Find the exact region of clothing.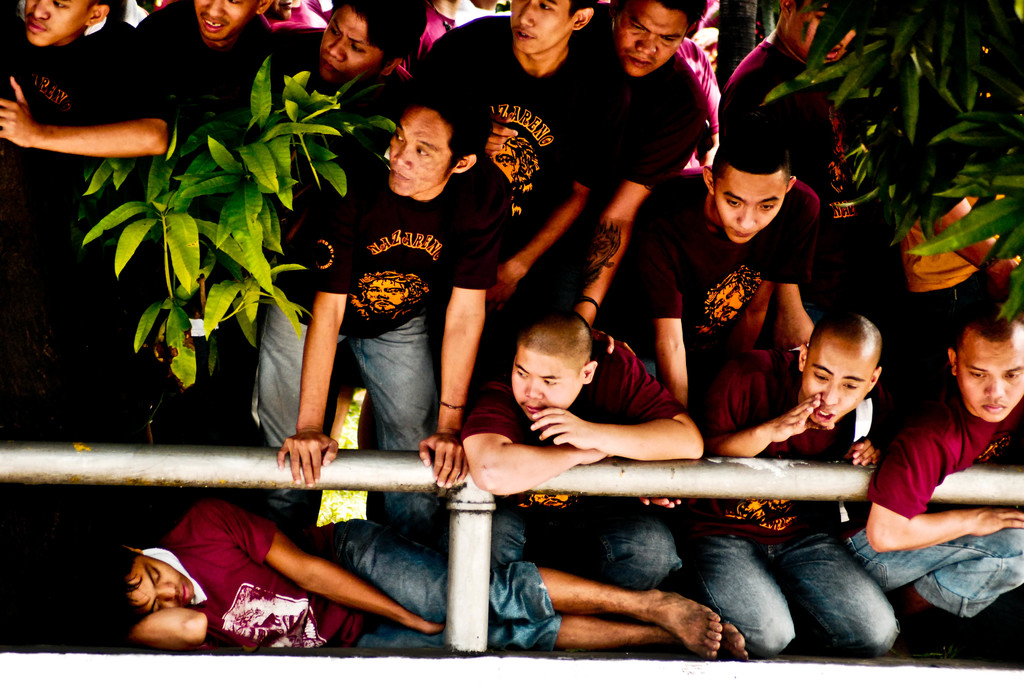
Exact region: Rect(652, 531, 876, 657).
